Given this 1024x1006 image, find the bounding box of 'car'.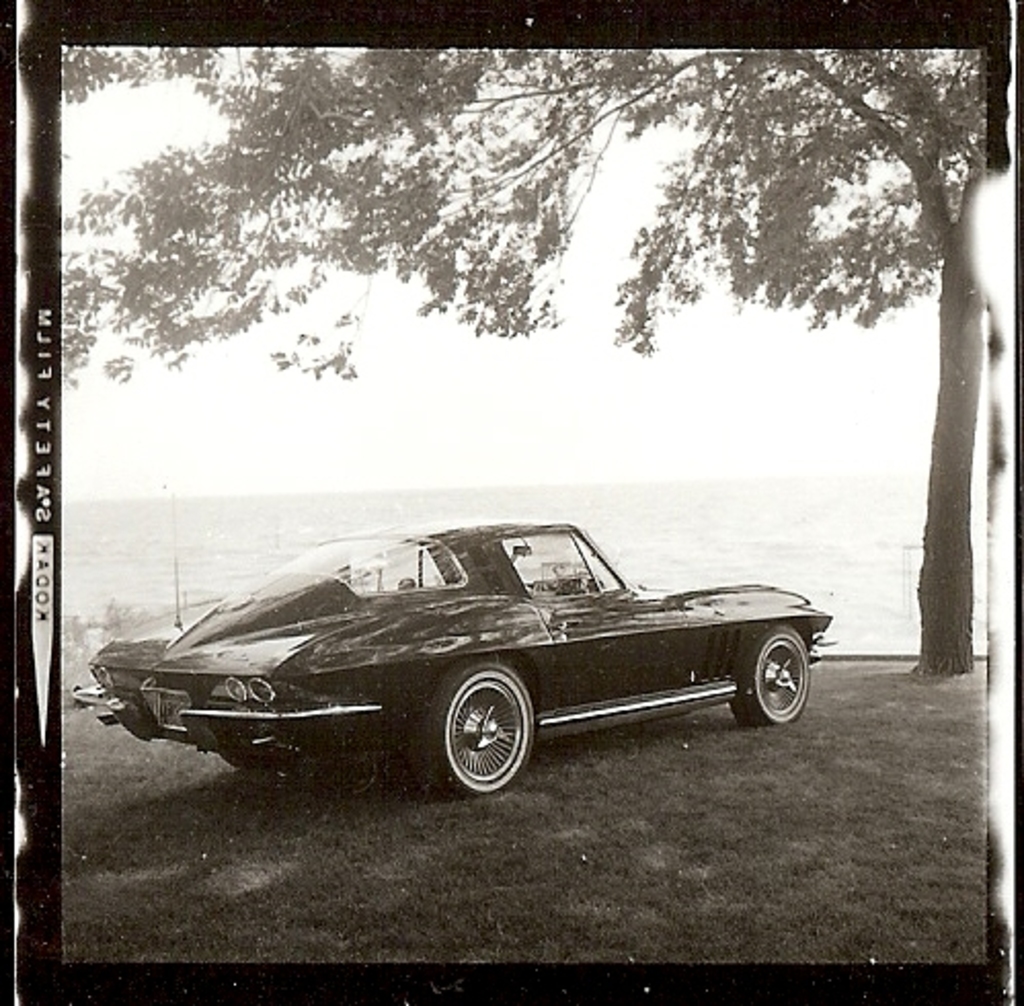
locate(68, 517, 837, 795).
